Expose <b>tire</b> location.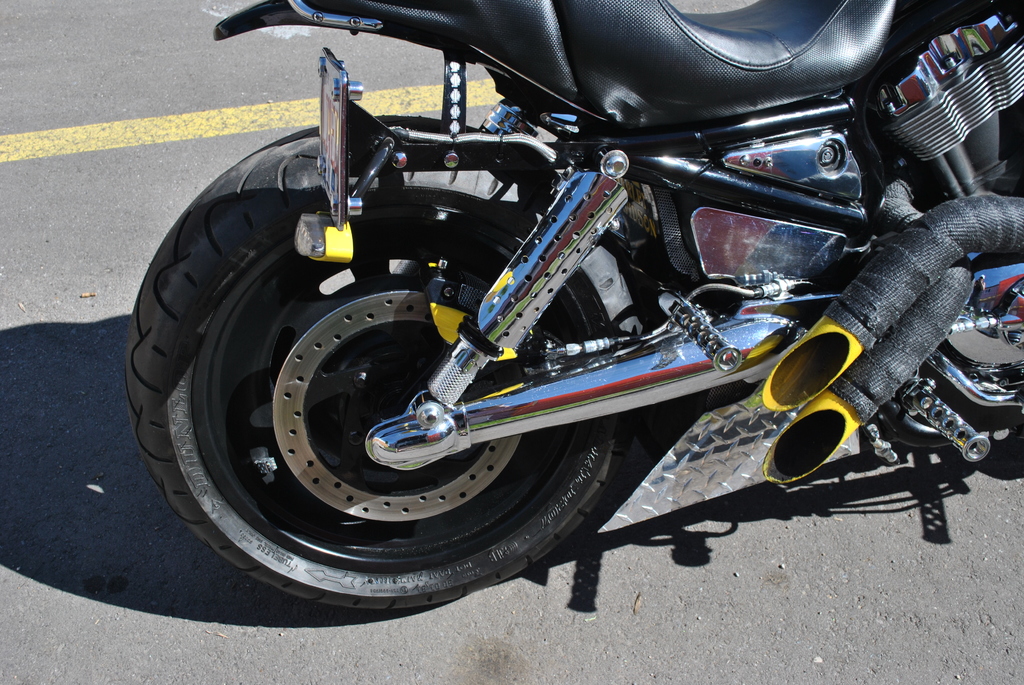
Exposed at [124,109,652,617].
